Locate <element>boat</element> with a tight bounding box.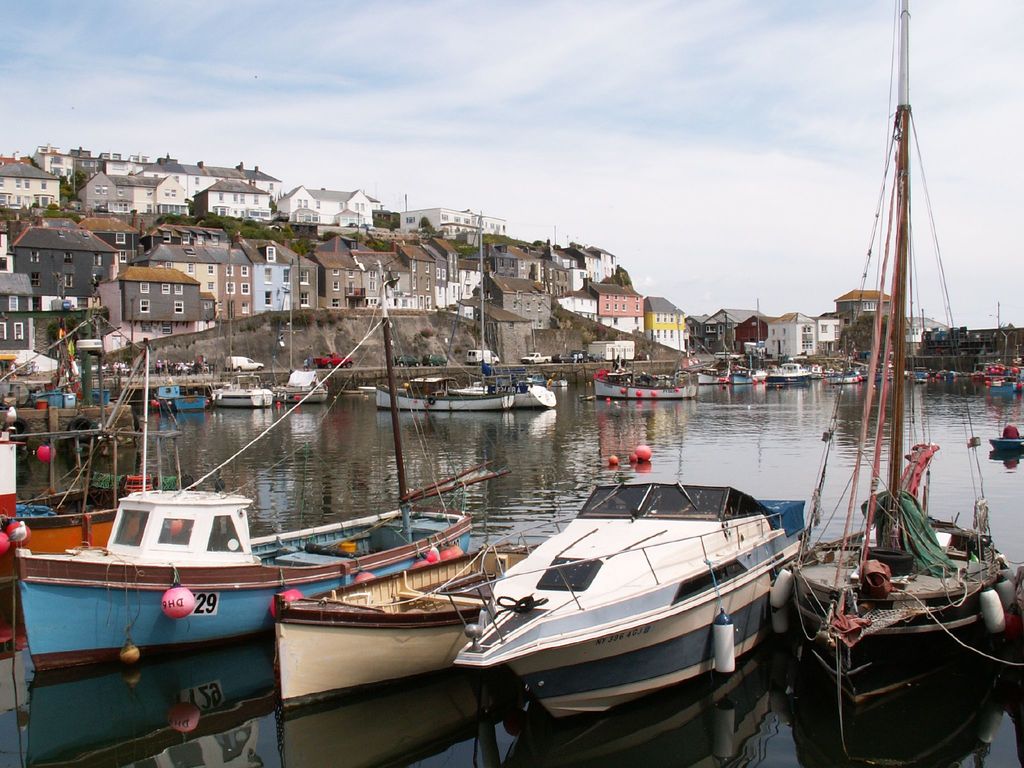
{"x1": 694, "y1": 362, "x2": 738, "y2": 383}.
